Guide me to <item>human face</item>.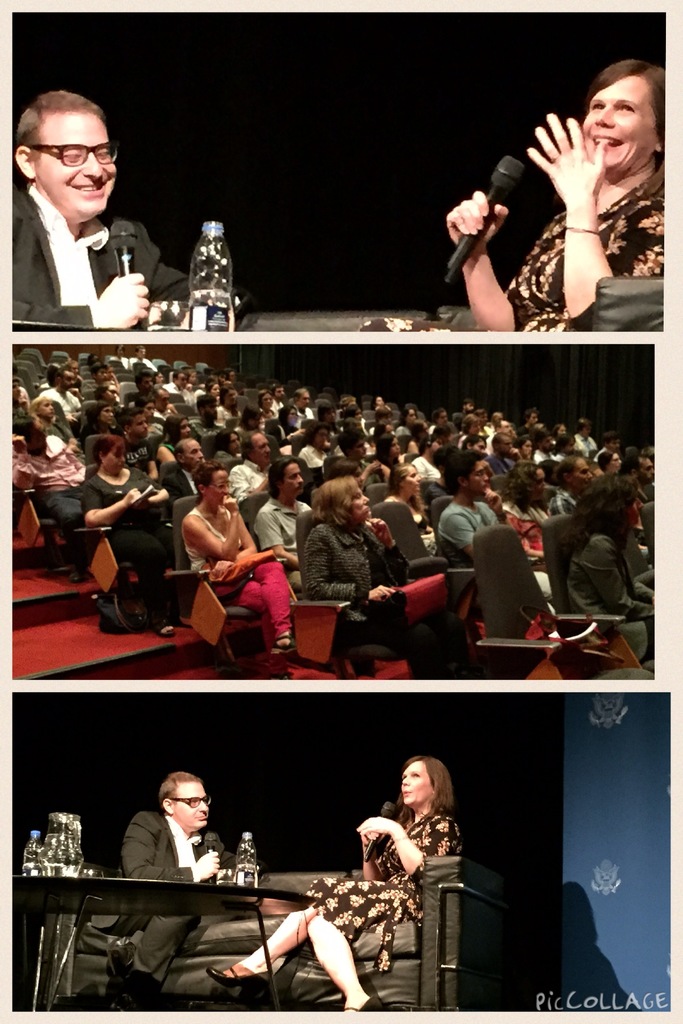
Guidance: (left=396, top=764, right=436, bottom=808).
